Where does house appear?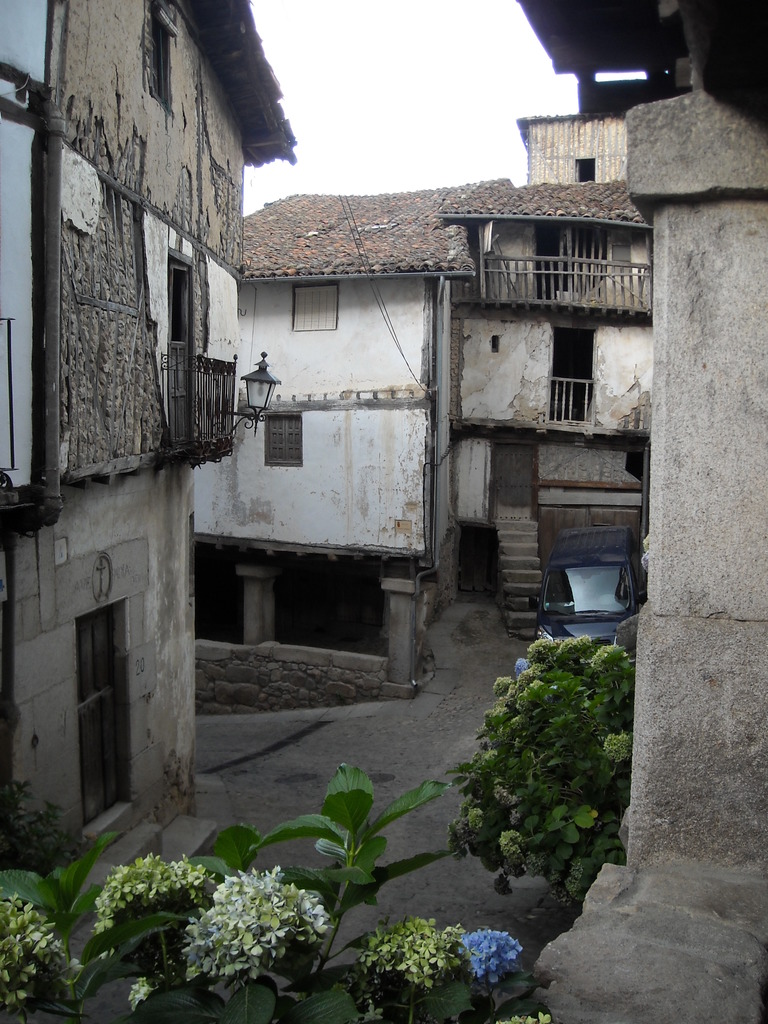
Appears at l=195, t=170, r=511, b=705.
